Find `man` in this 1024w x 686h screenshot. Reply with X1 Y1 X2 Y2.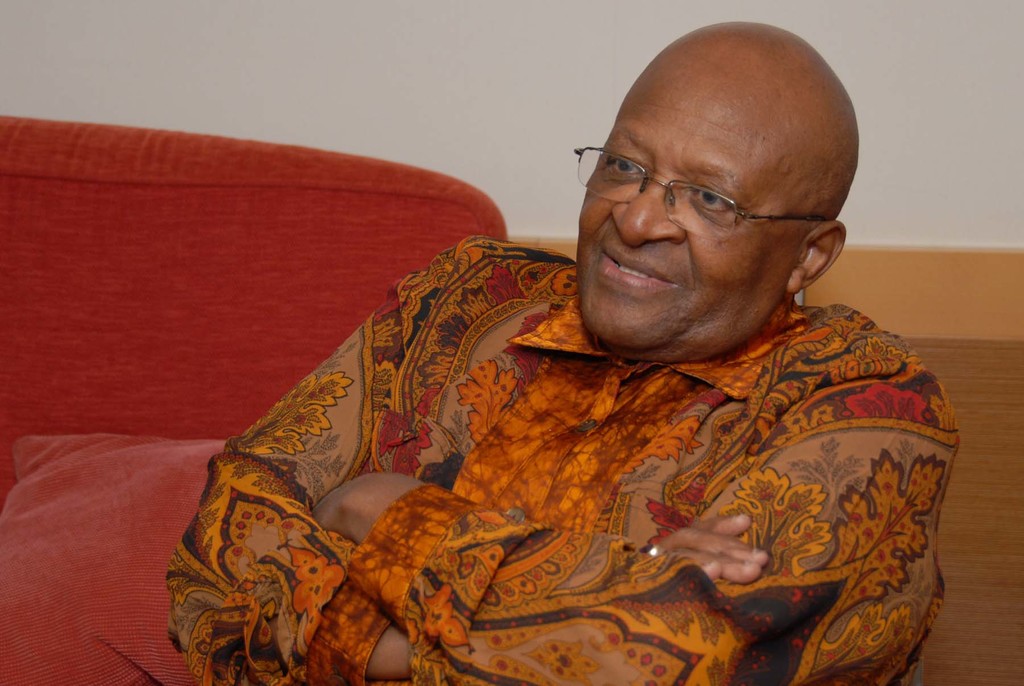
163 19 961 685.
